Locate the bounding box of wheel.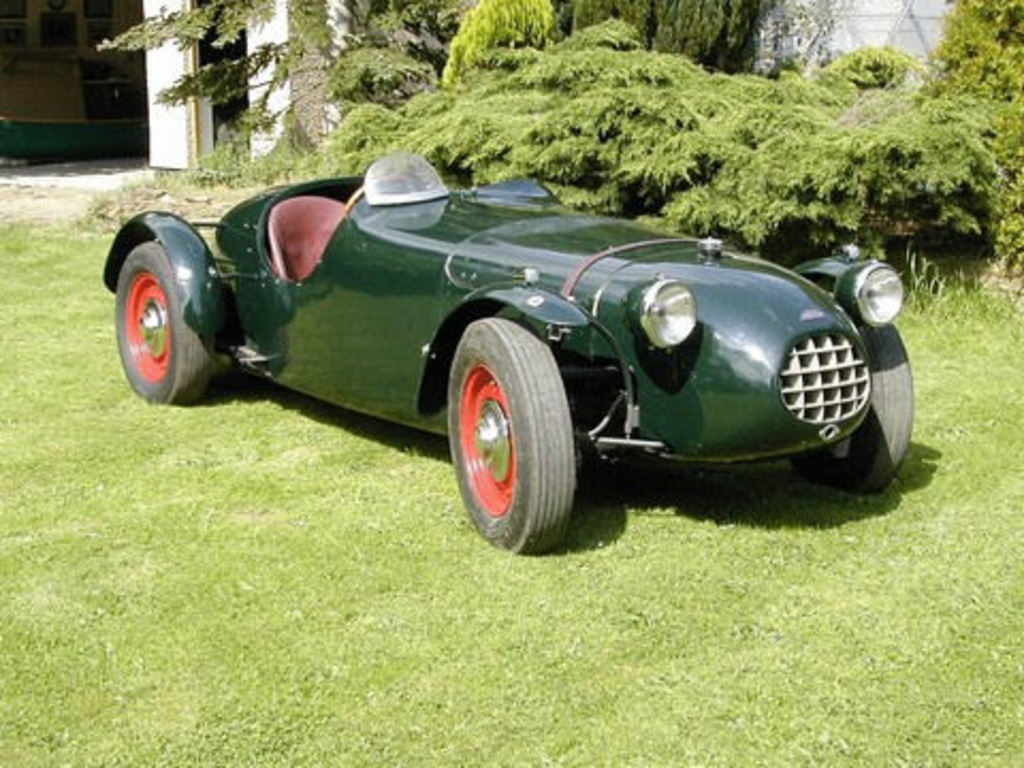
Bounding box: locate(444, 322, 585, 546).
